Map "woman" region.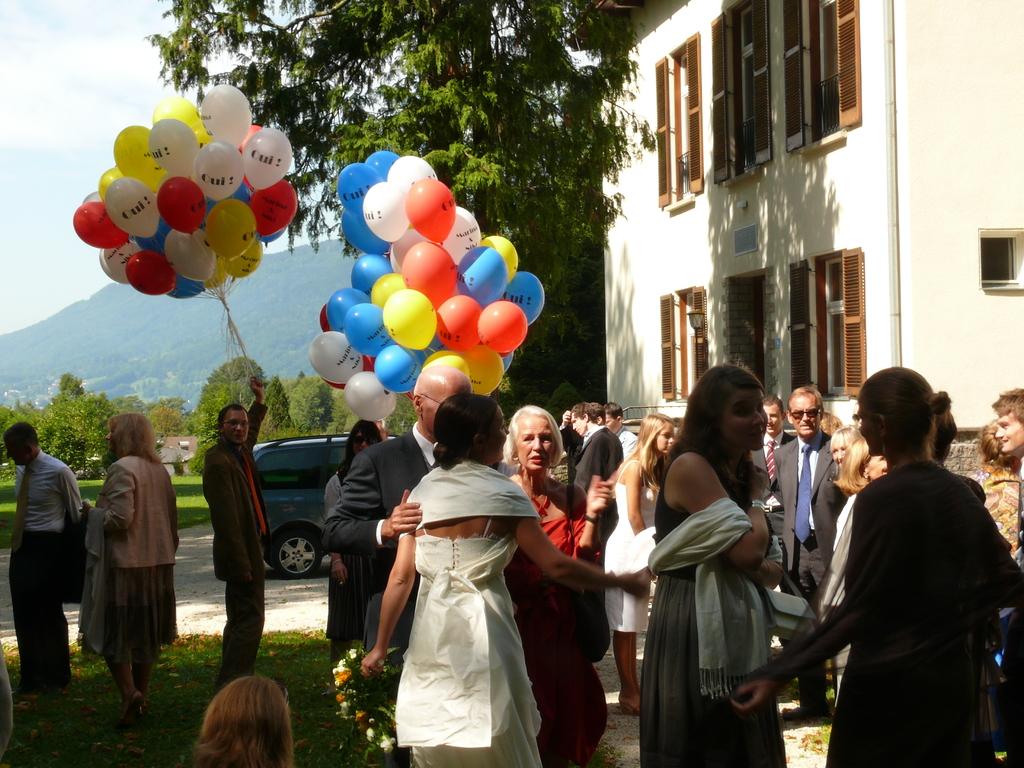
Mapped to bbox(826, 431, 887, 700).
